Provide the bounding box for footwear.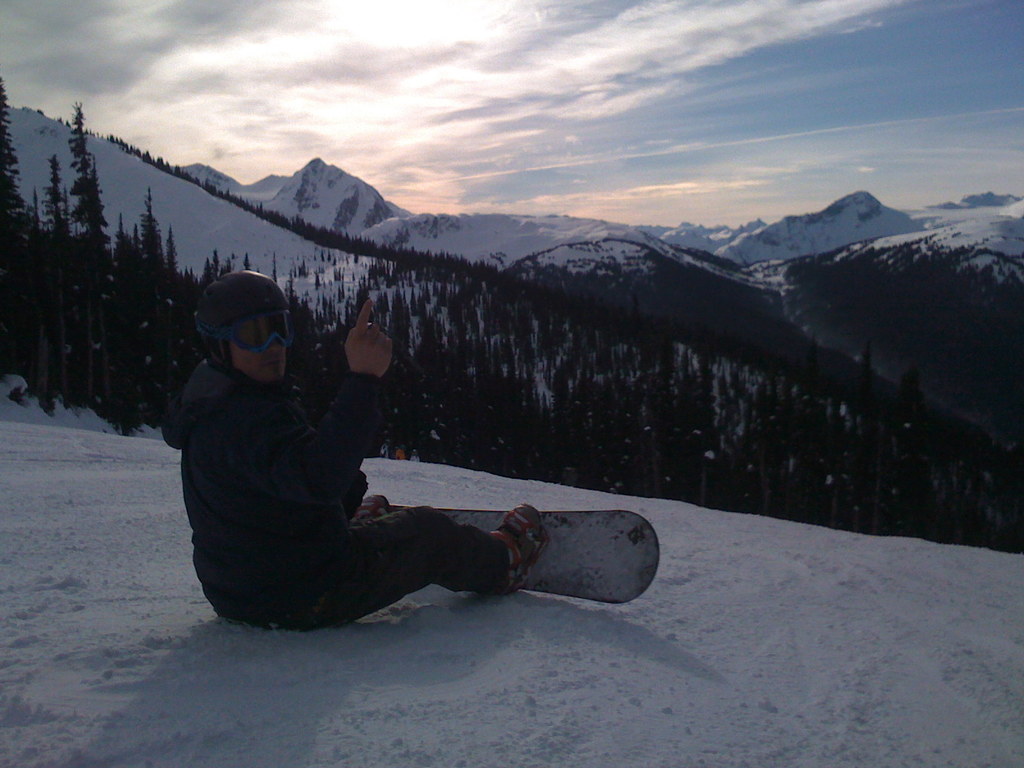
<bbox>474, 509, 646, 623</bbox>.
